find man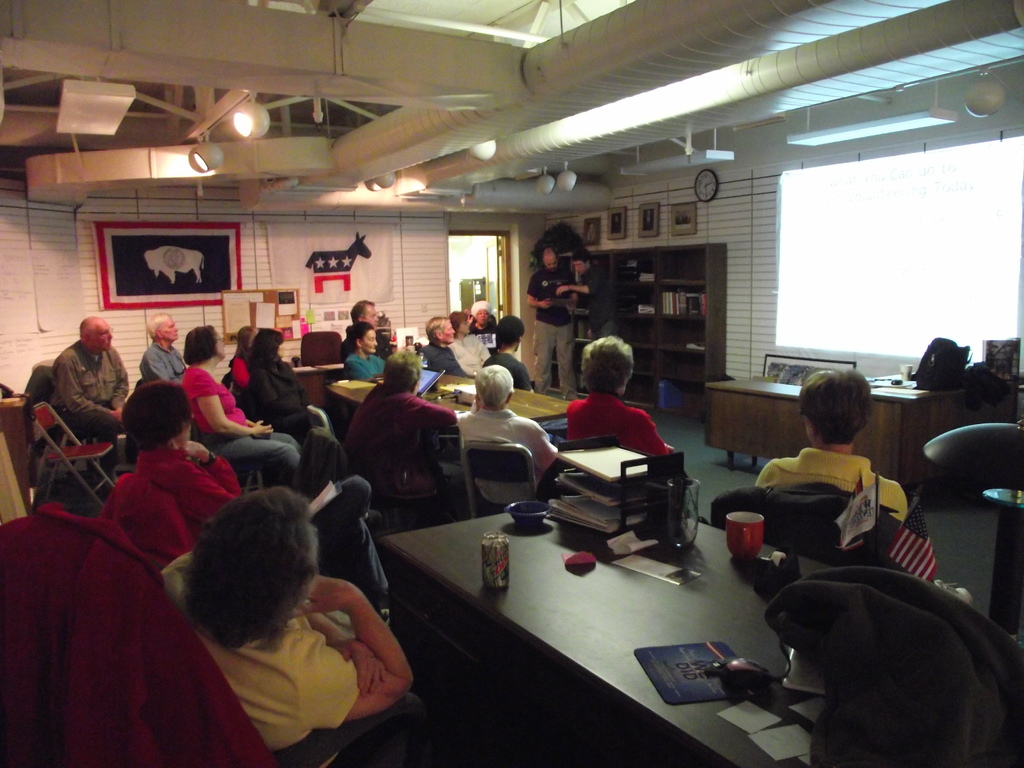
(457,302,494,335)
